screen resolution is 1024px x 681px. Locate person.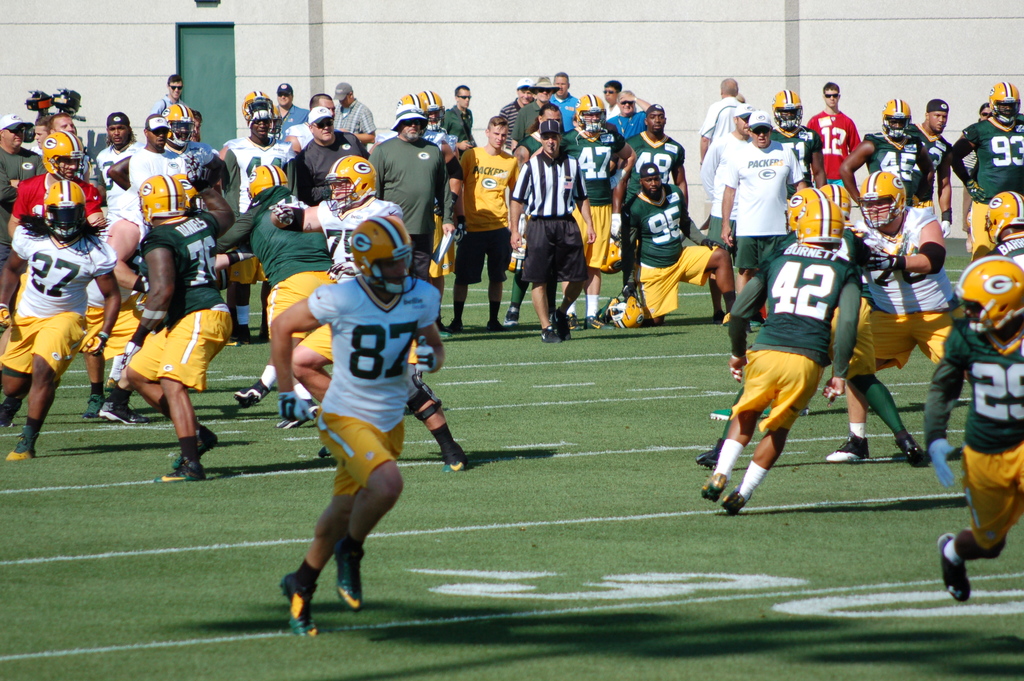
{"x1": 214, "y1": 137, "x2": 245, "y2": 311}.
